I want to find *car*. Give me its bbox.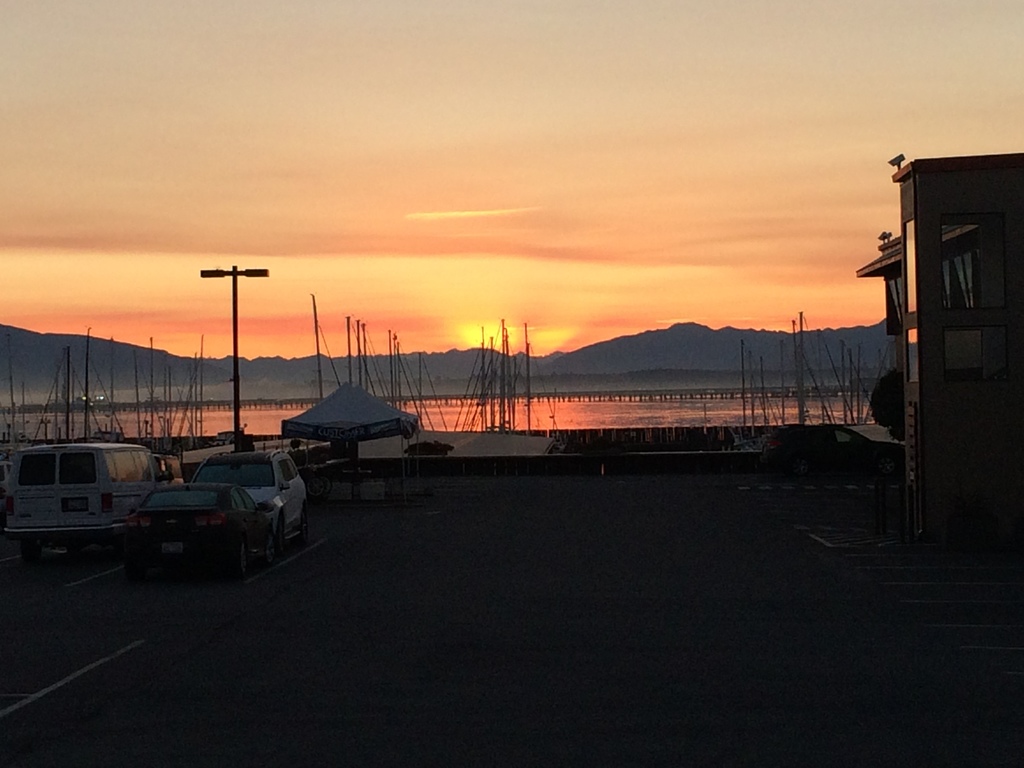
[left=115, top=481, right=278, bottom=572].
